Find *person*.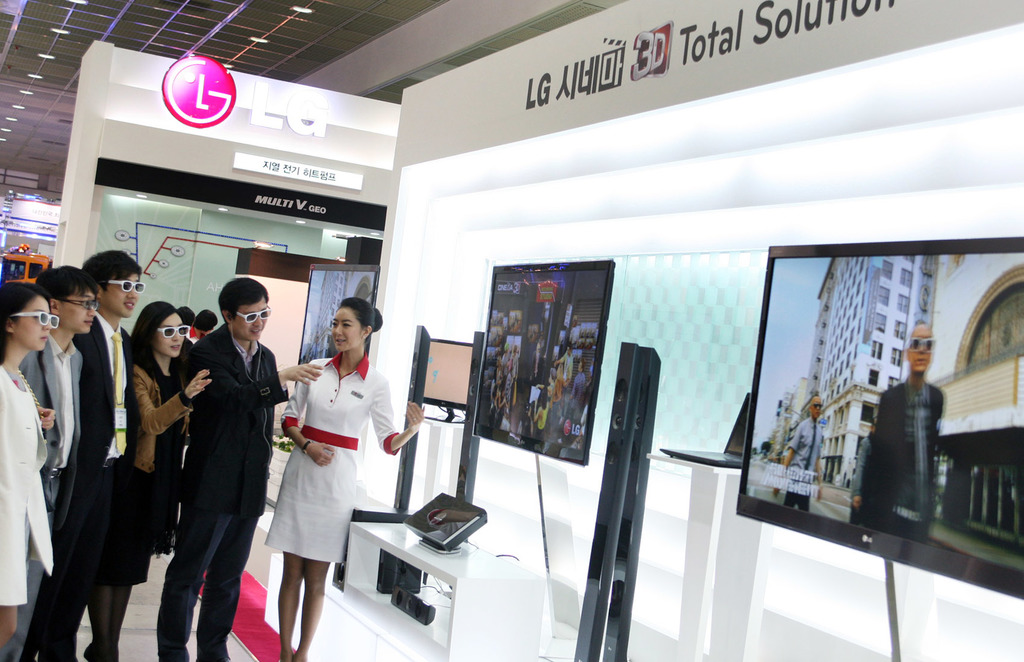
crop(169, 286, 275, 642).
